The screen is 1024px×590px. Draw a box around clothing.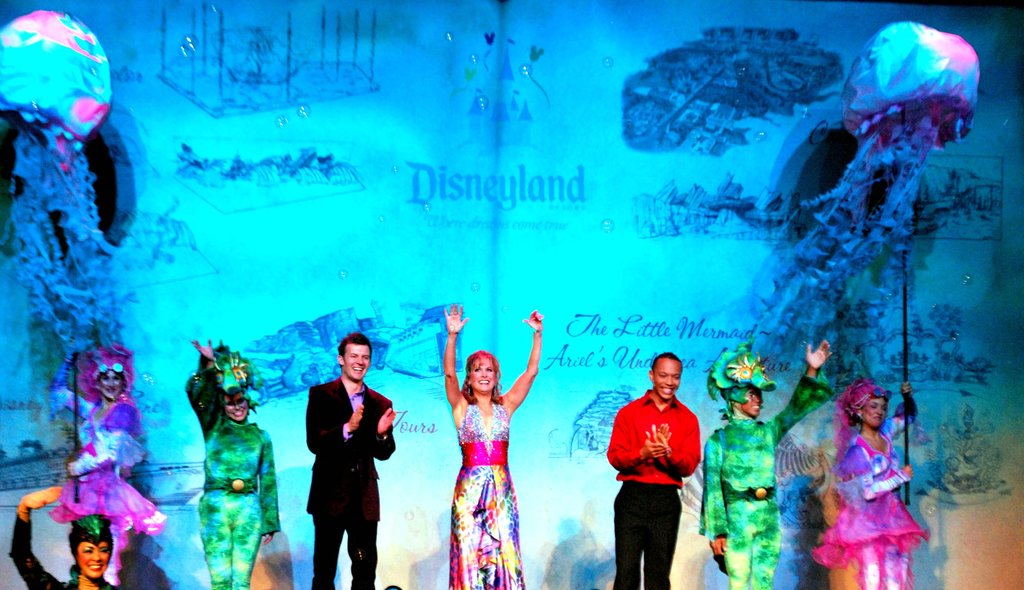
box(705, 391, 831, 589).
